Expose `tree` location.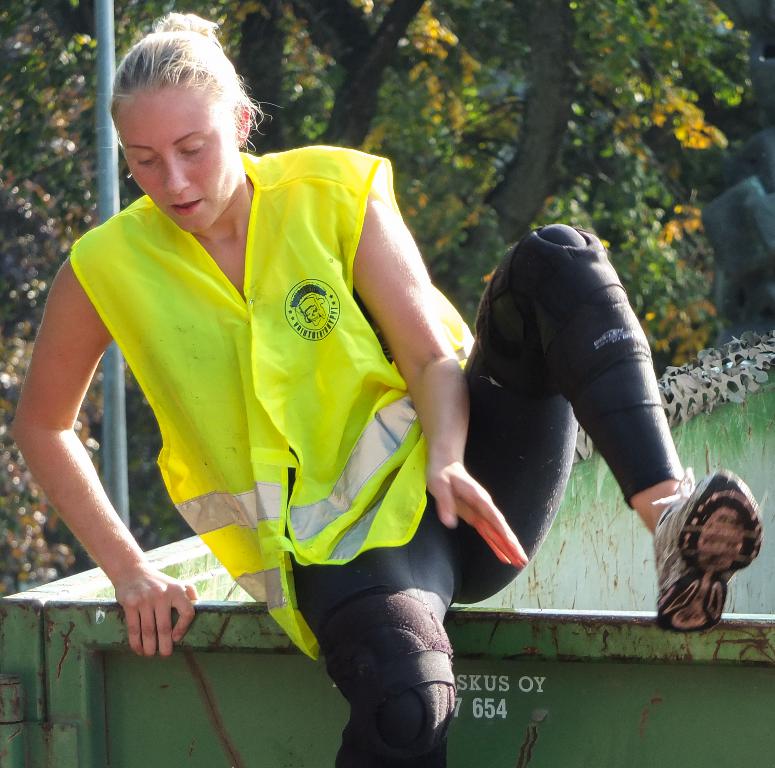
Exposed at x1=0 y1=0 x2=758 y2=605.
